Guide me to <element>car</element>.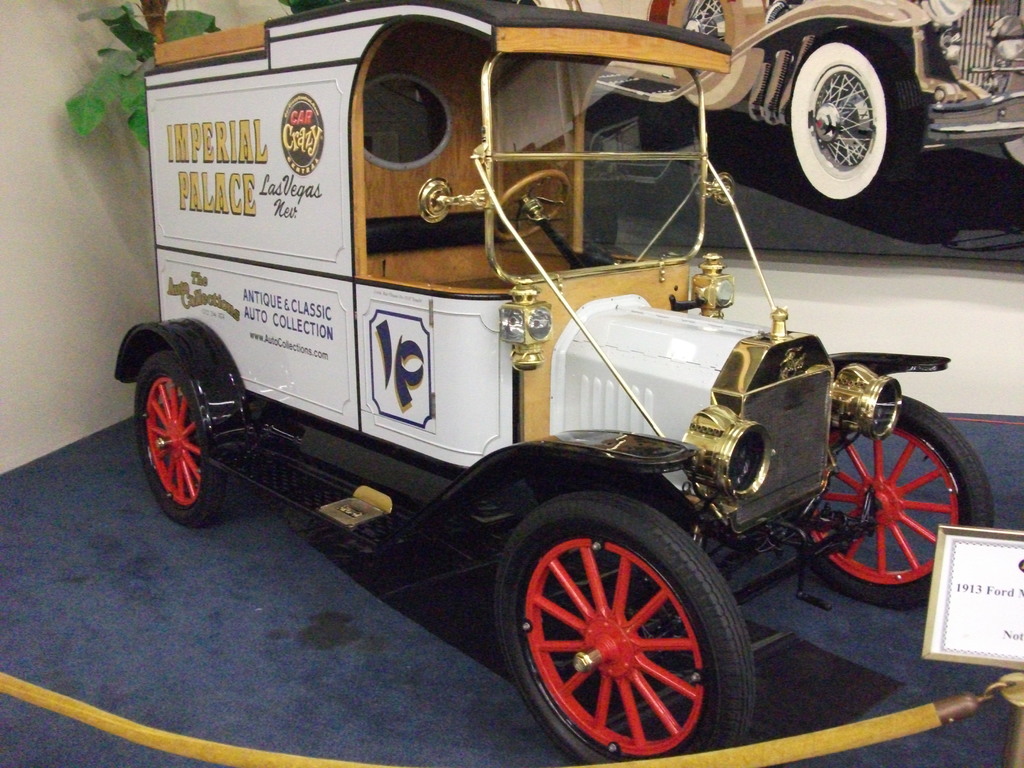
Guidance: detection(108, 19, 982, 764).
